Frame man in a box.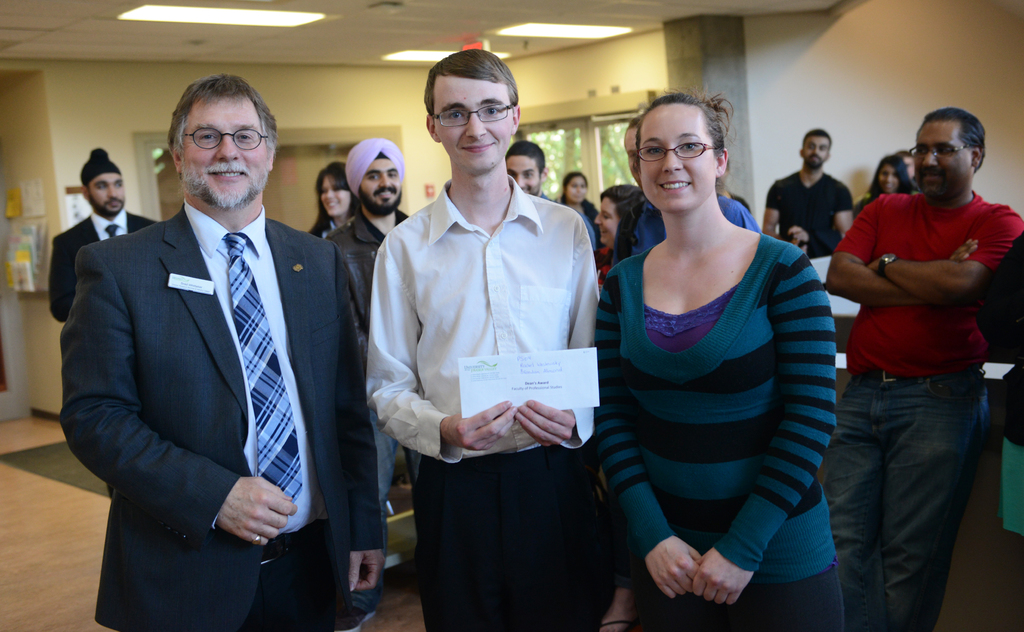
763:125:854:256.
